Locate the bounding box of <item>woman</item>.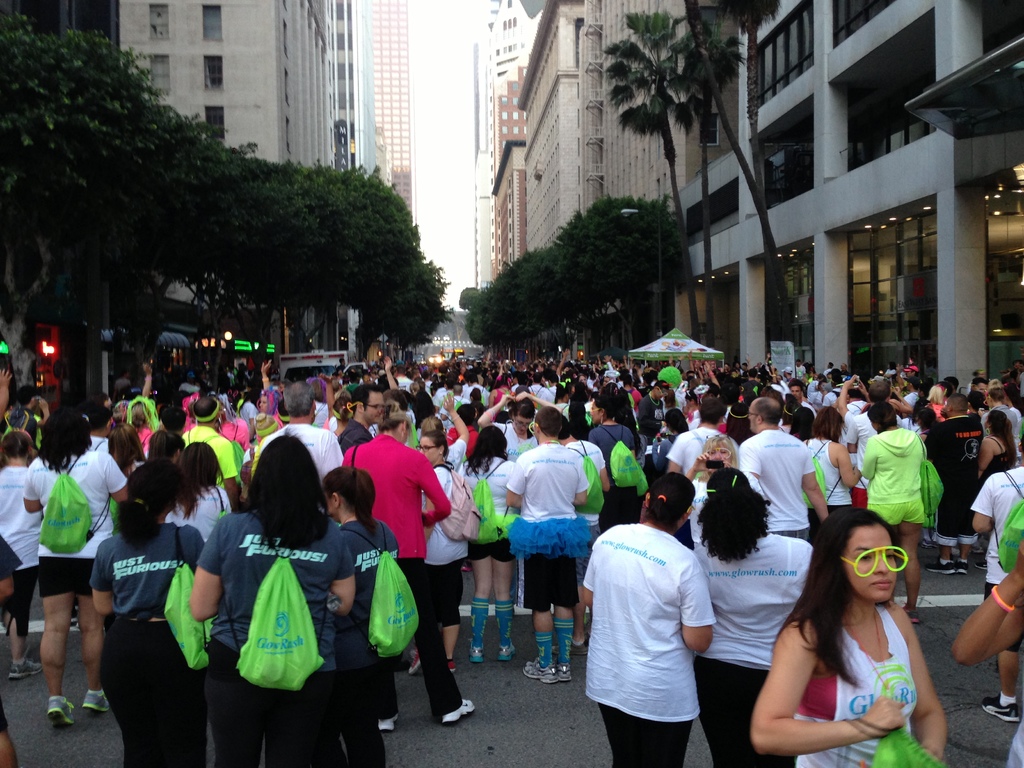
Bounding box: x1=805 y1=407 x2=862 y2=547.
